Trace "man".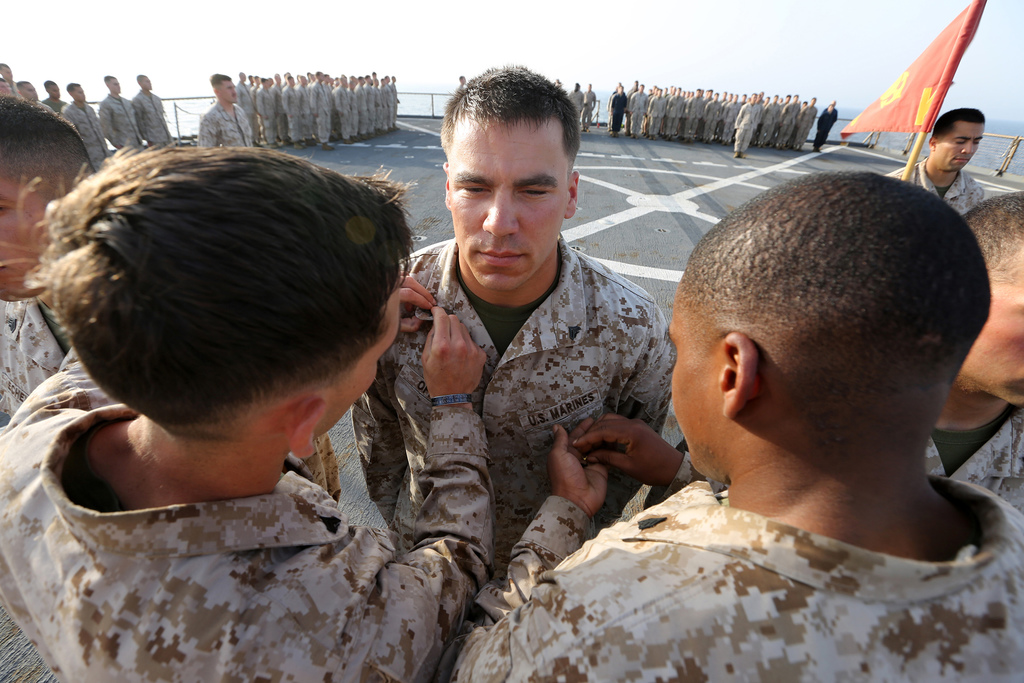
Traced to (x1=0, y1=59, x2=20, y2=97).
